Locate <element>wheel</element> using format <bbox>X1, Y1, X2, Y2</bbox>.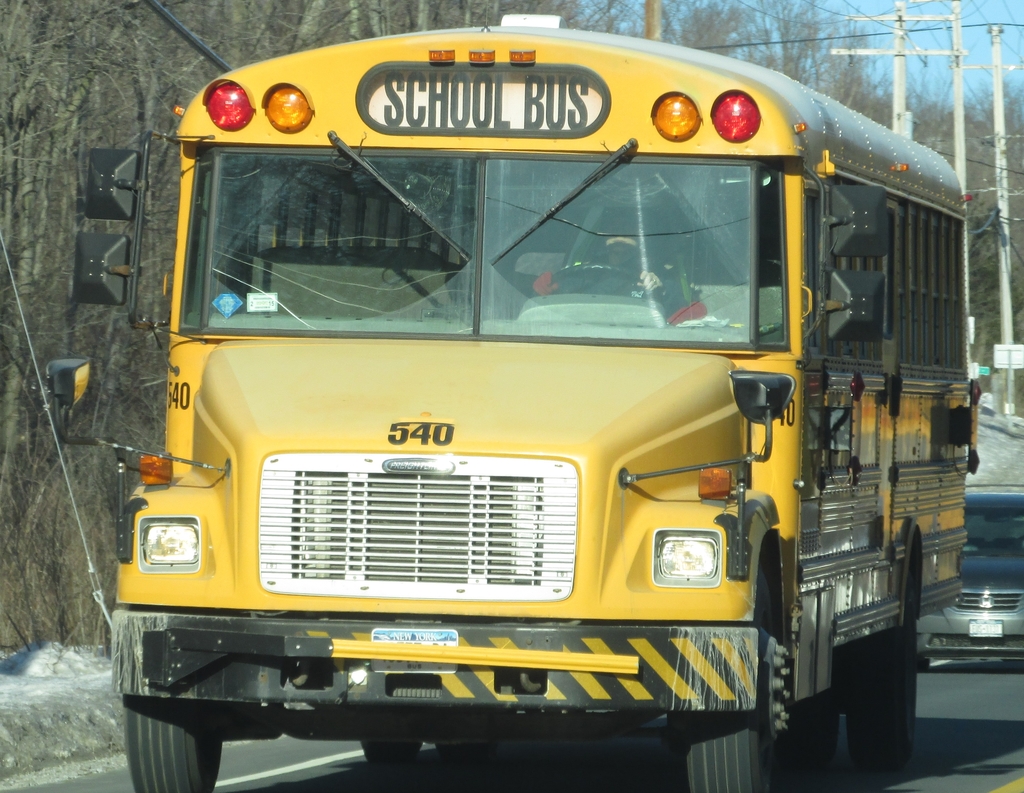
<bbox>842, 546, 920, 767</bbox>.
